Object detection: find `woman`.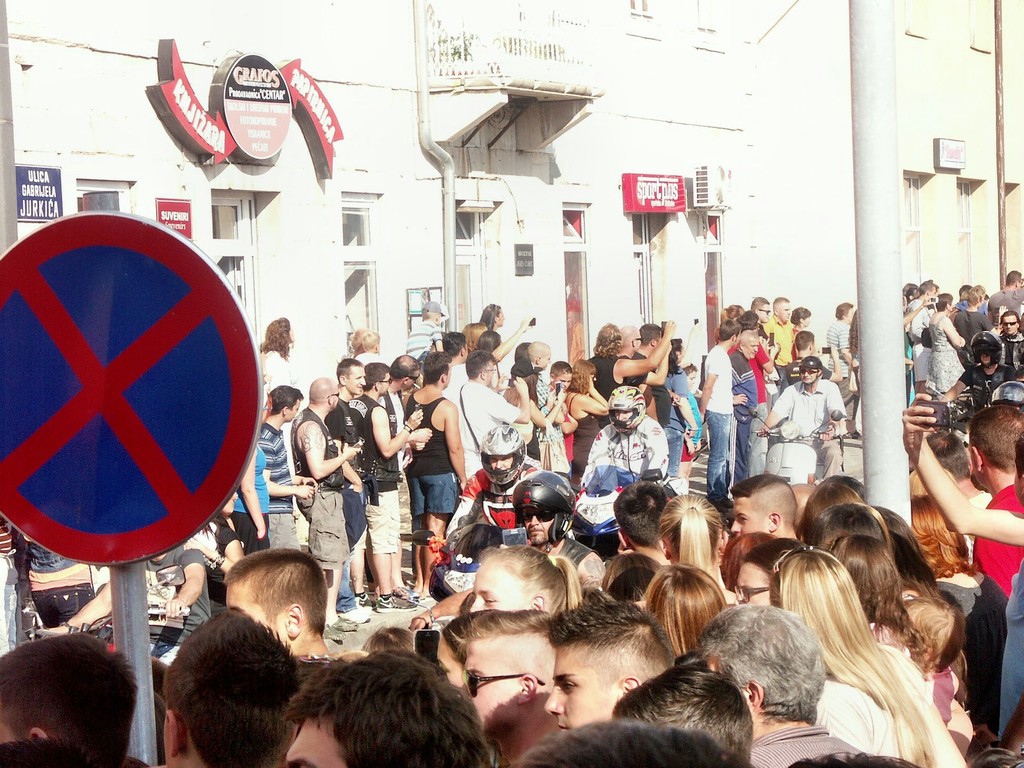
[474, 317, 531, 384].
